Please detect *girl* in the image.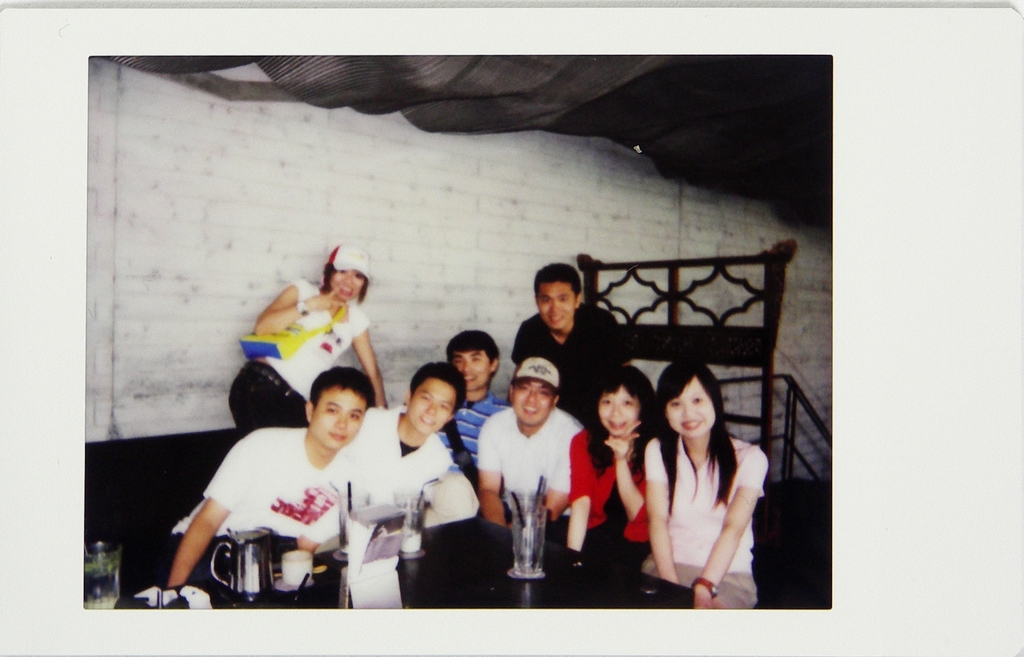
region(564, 361, 669, 569).
